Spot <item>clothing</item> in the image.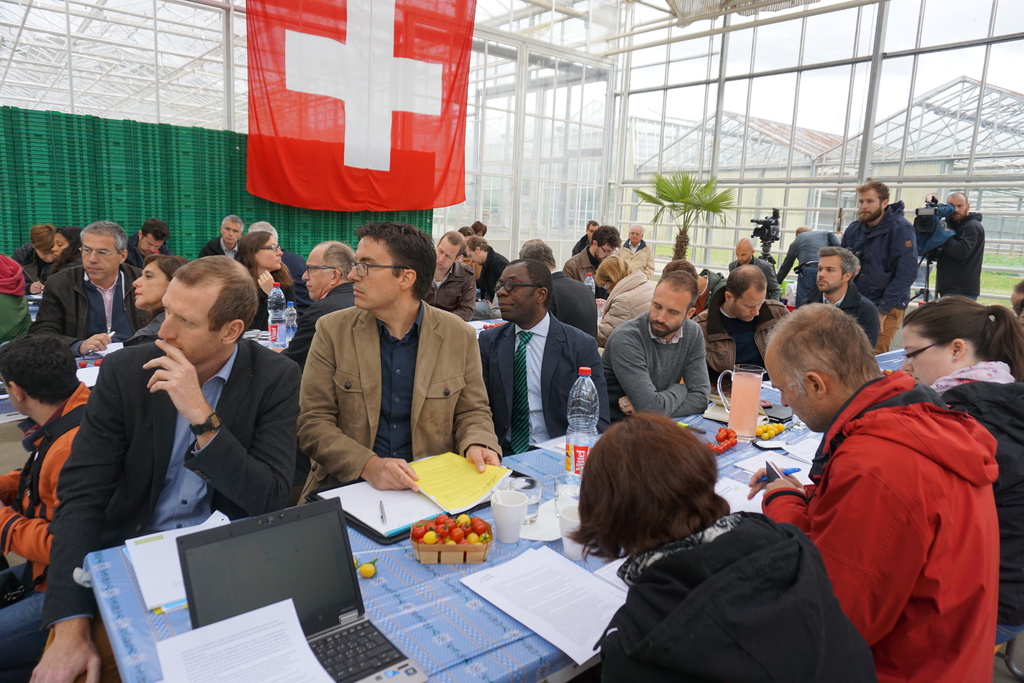
<item>clothing</item> found at region(298, 297, 502, 506).
